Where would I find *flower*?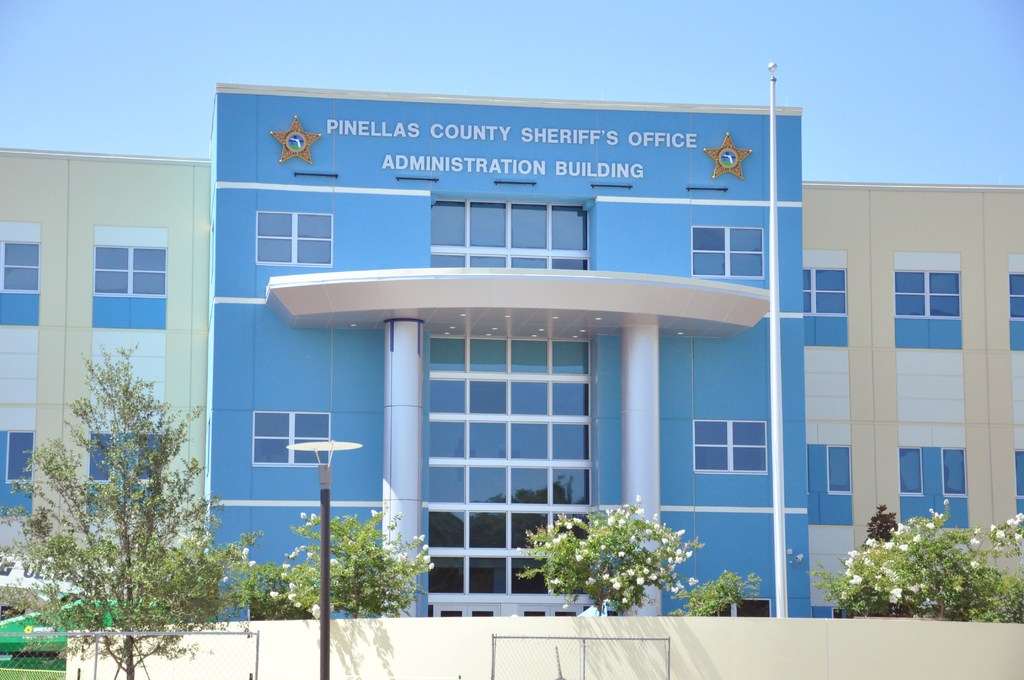
At region(1014, 533, 1023, 542).
